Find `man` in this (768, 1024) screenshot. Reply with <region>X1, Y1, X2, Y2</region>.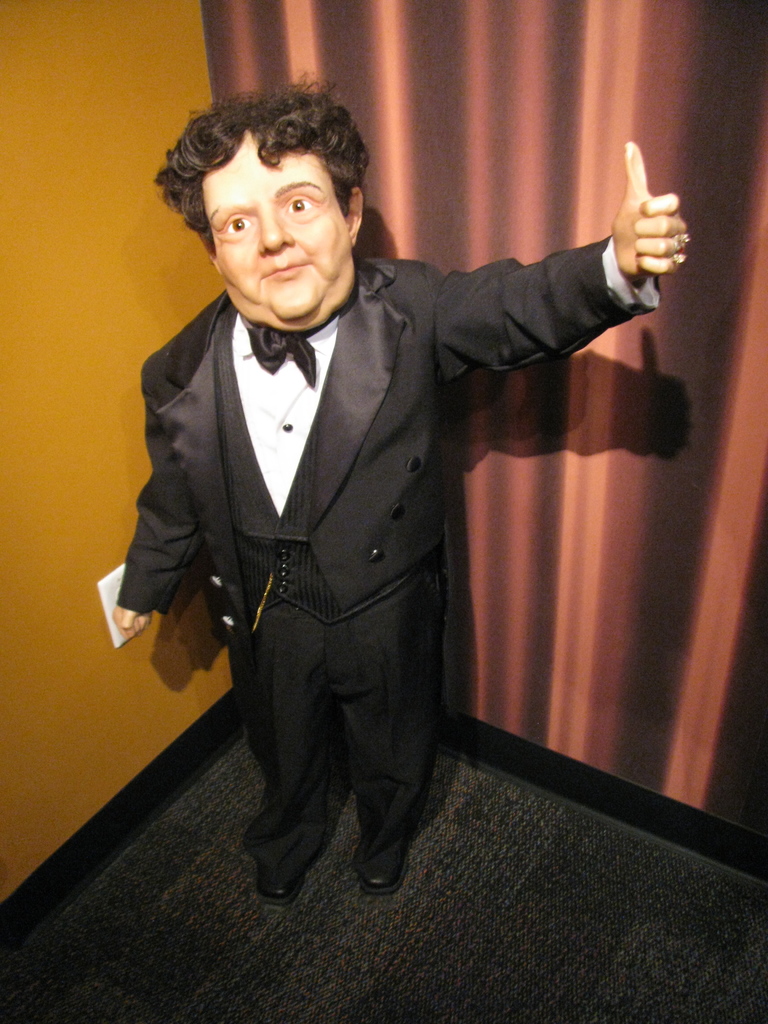
<region>113, 65, 680, 895</region>.
